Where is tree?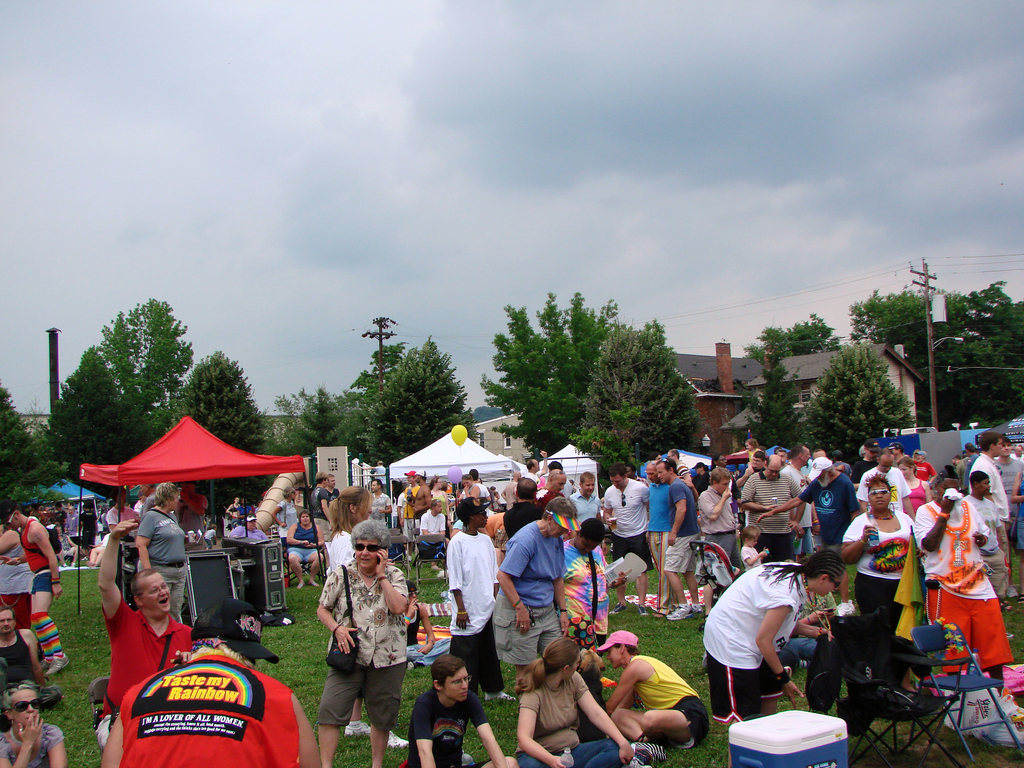
0, 376, 73, 527.
